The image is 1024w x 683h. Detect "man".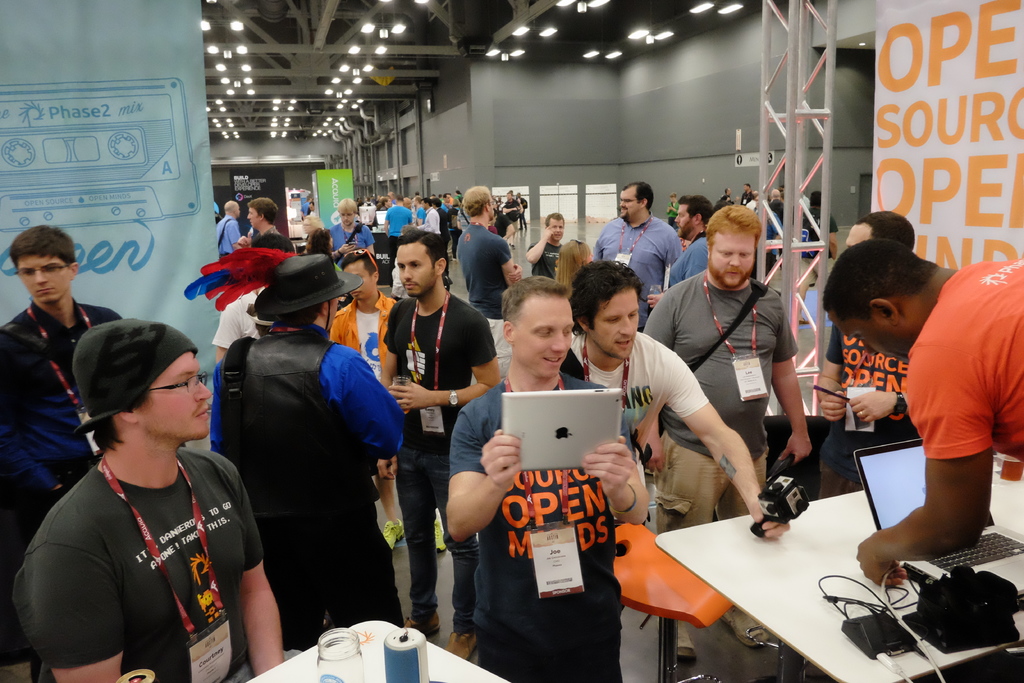
Detection: pyautogui.locateOnScreen(570, 261, 797, 554).
